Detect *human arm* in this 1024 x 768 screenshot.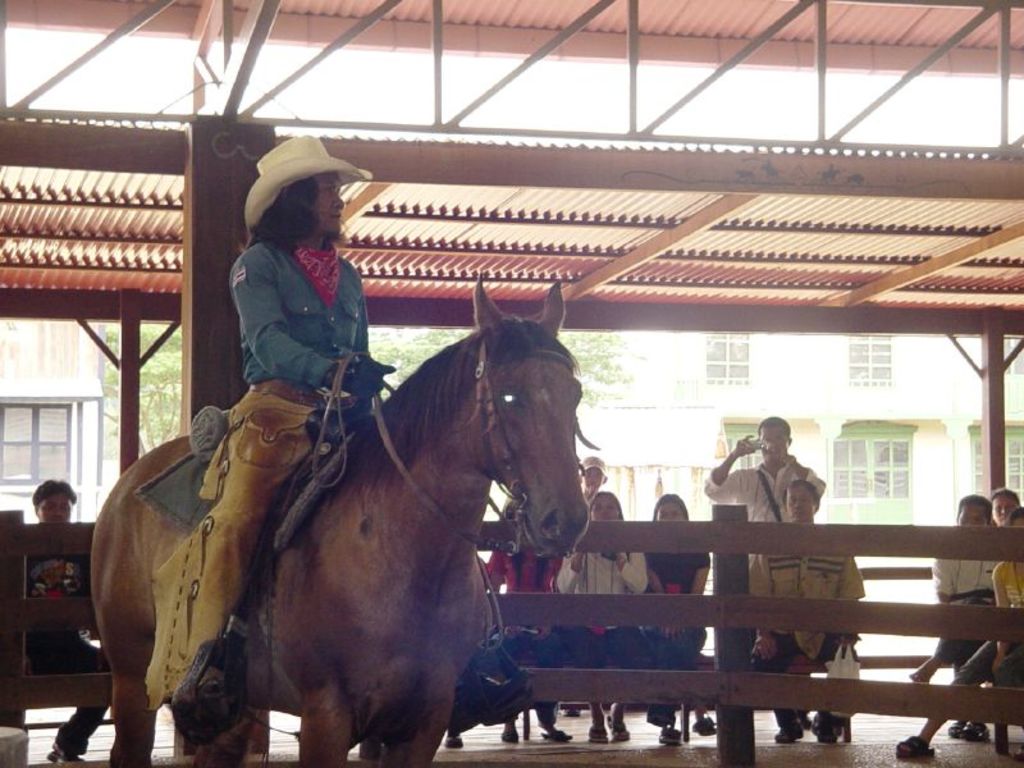
Detection: Rect(684, 552, 710, 598).
